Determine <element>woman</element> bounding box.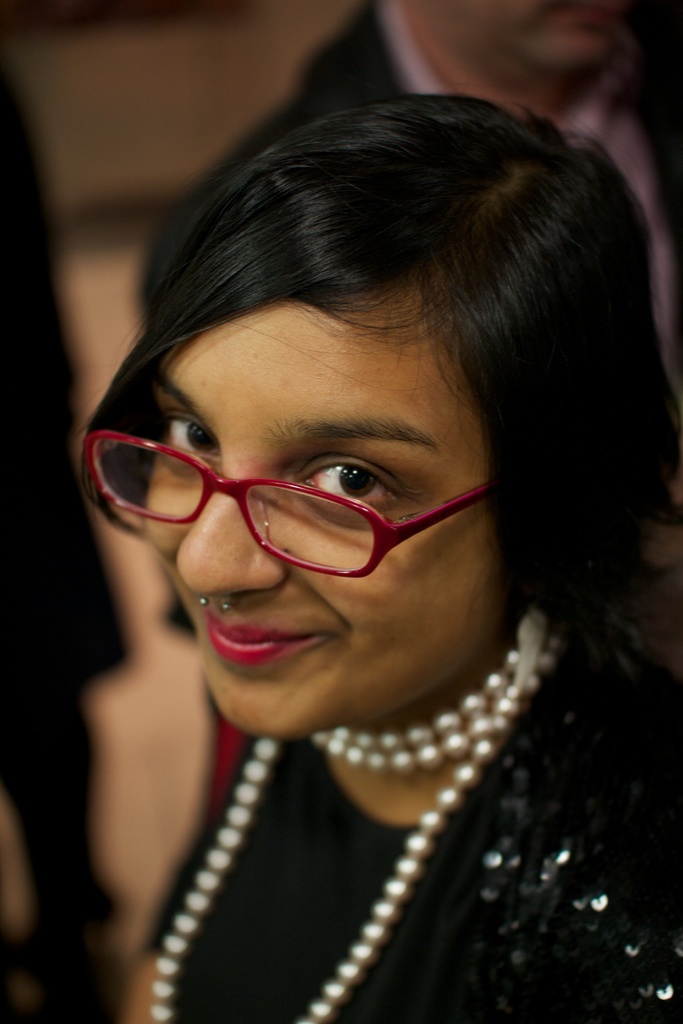
Determined: detection(21, 98, 656, 1006).
